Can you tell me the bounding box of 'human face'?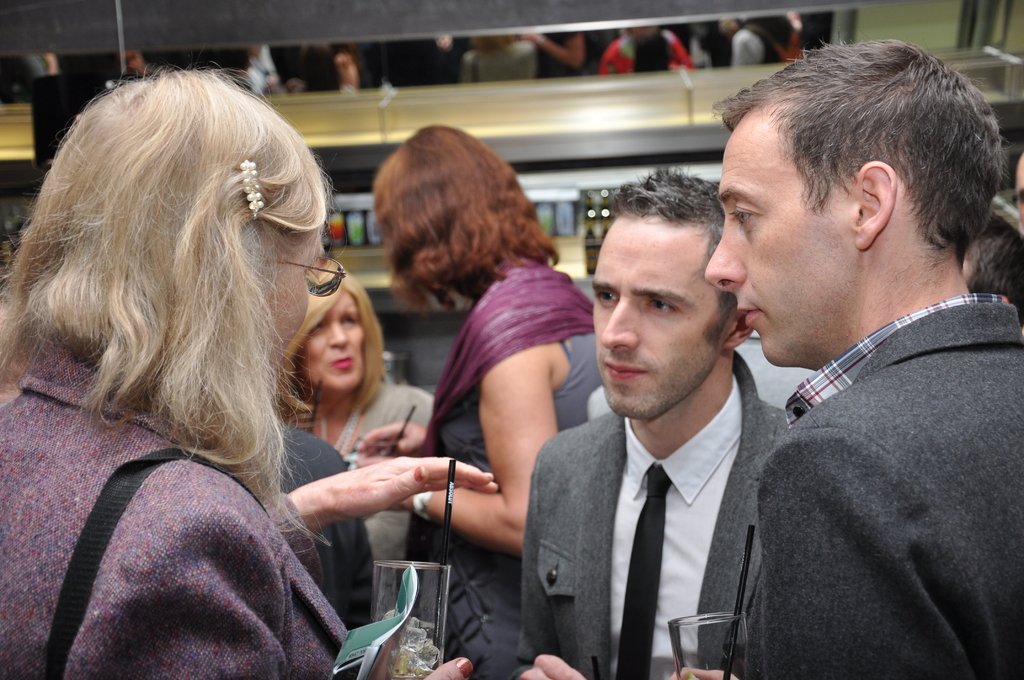
<bbox>257, 223, 319, 355</bbox>.
